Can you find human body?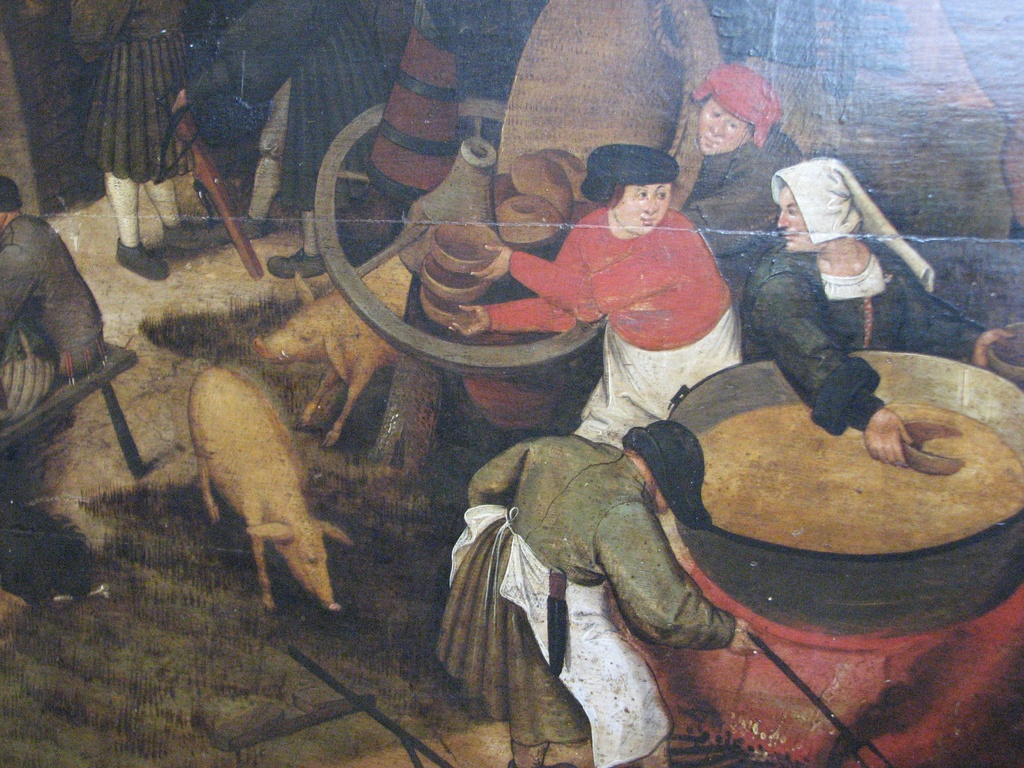
Yes, bounding box: 677:130:806:300.
